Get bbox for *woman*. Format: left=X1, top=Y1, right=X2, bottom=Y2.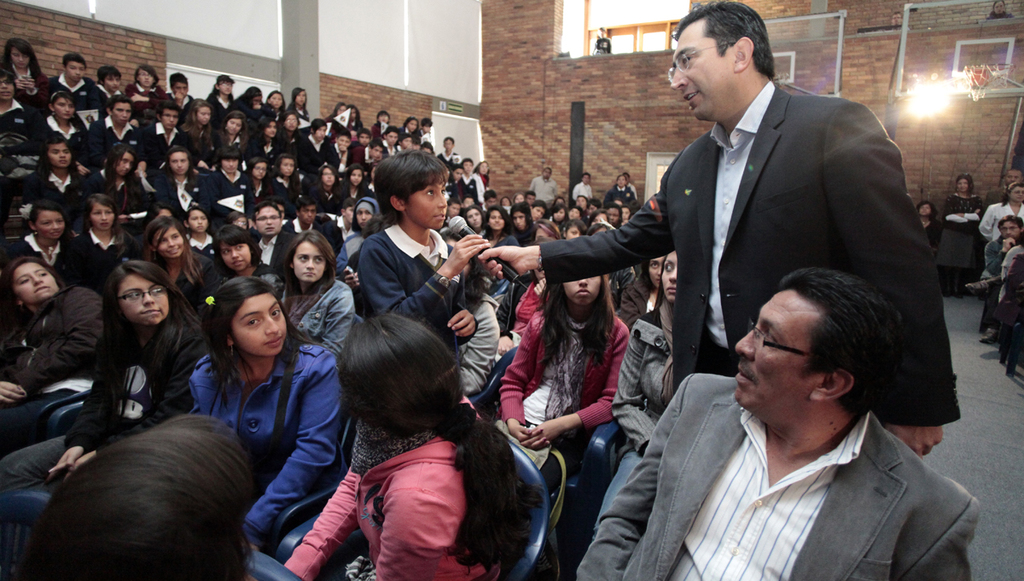
left=3, top=38, right=47, bottom=101.
